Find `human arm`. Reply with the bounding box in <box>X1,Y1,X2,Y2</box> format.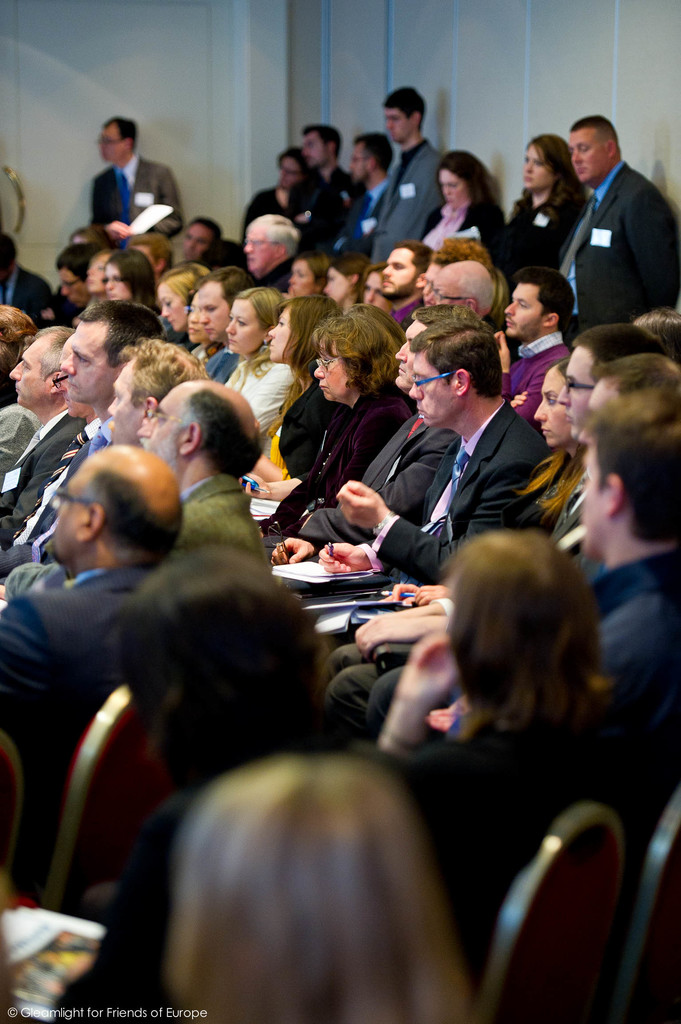
<box>245,450,282,487</box>.
